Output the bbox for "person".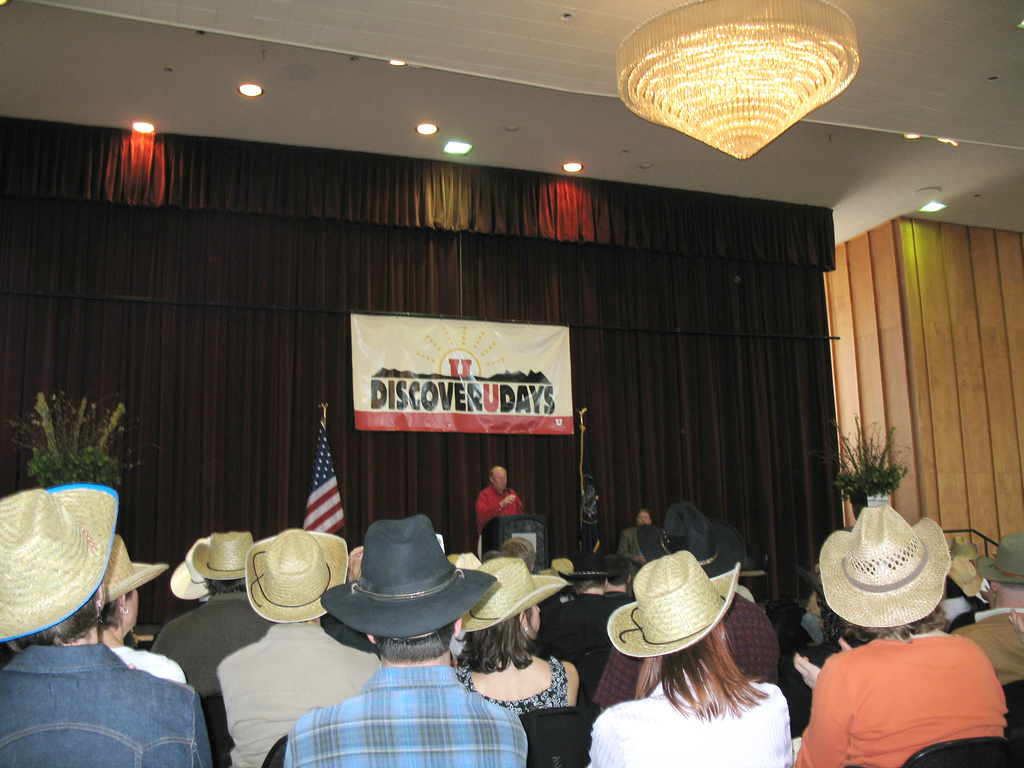
l=950, t=532, r=1023, b=685.
